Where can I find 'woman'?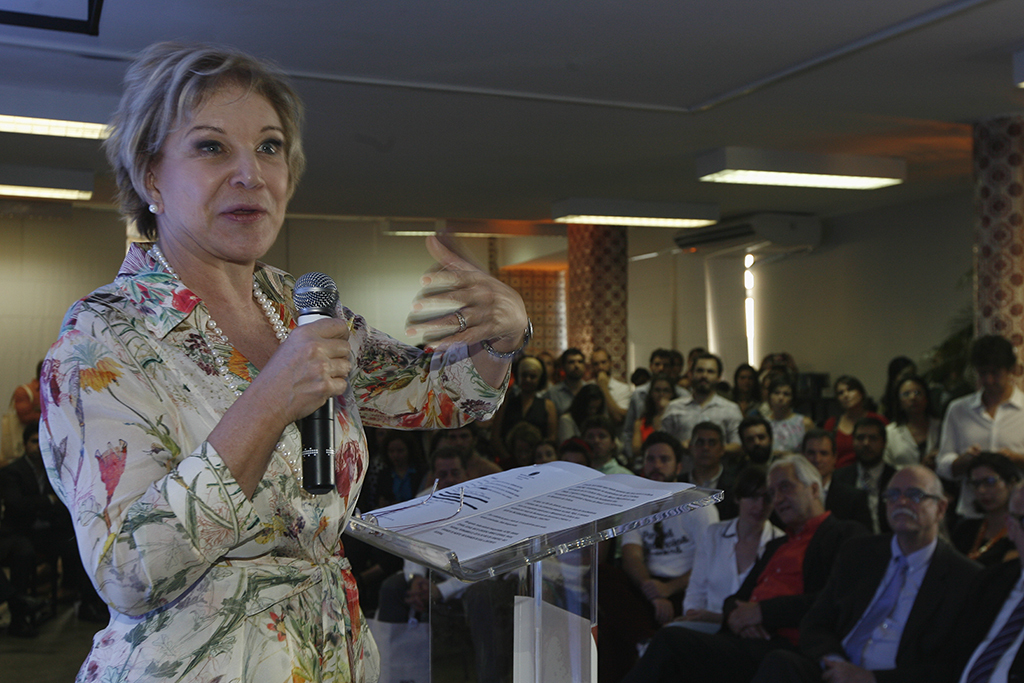
You can find it at locate(724, 364, 764, 416).
